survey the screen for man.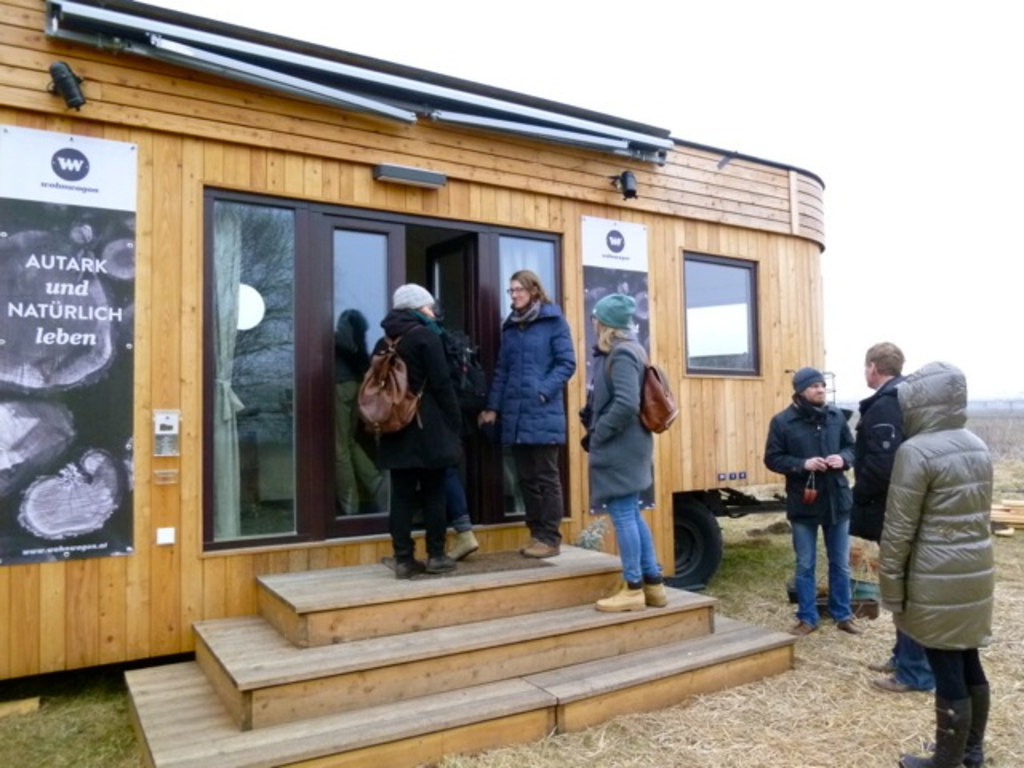
Survey found: locate(762, 365, 866, 637).
